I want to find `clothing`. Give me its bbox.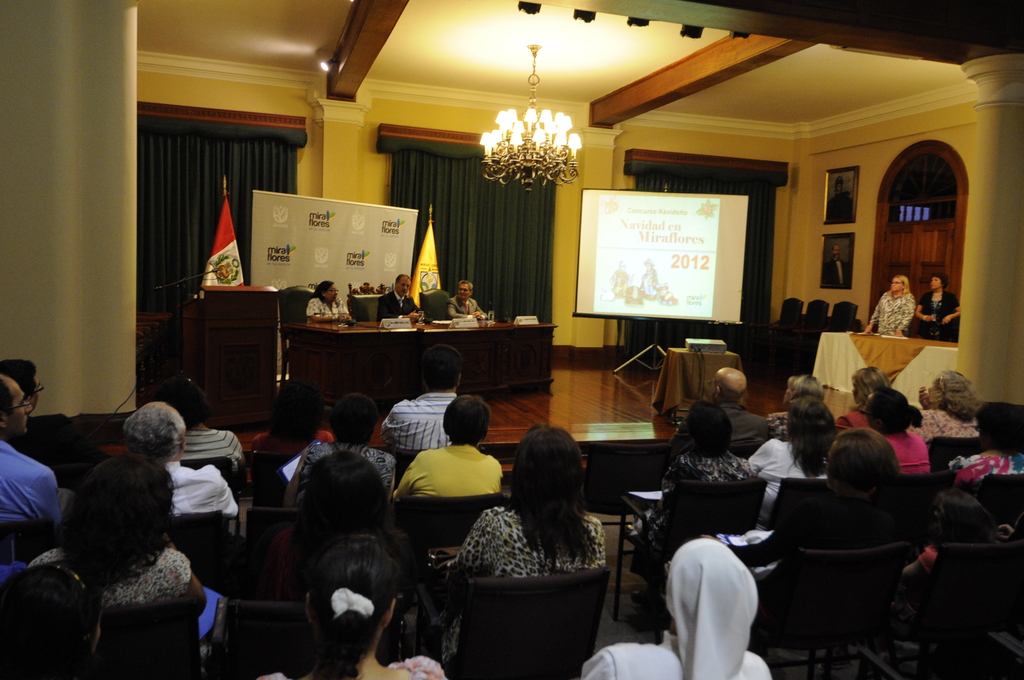
[957, 446, 1023, 487].
